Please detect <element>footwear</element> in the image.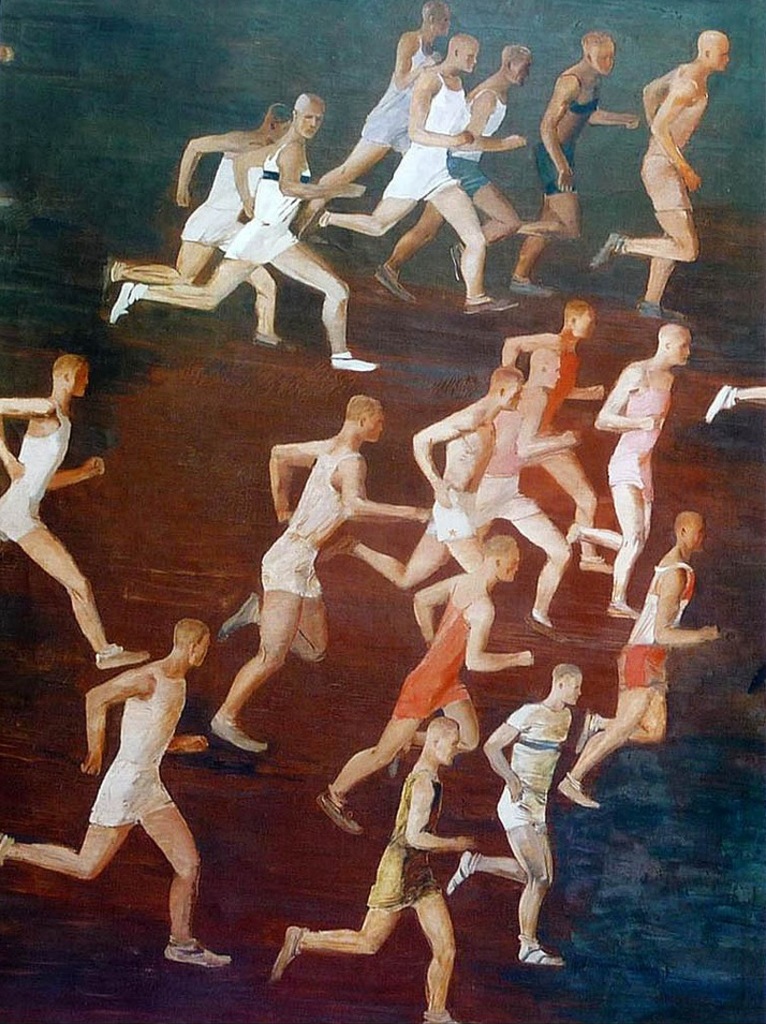
box=[589, 236, 632, 272].
